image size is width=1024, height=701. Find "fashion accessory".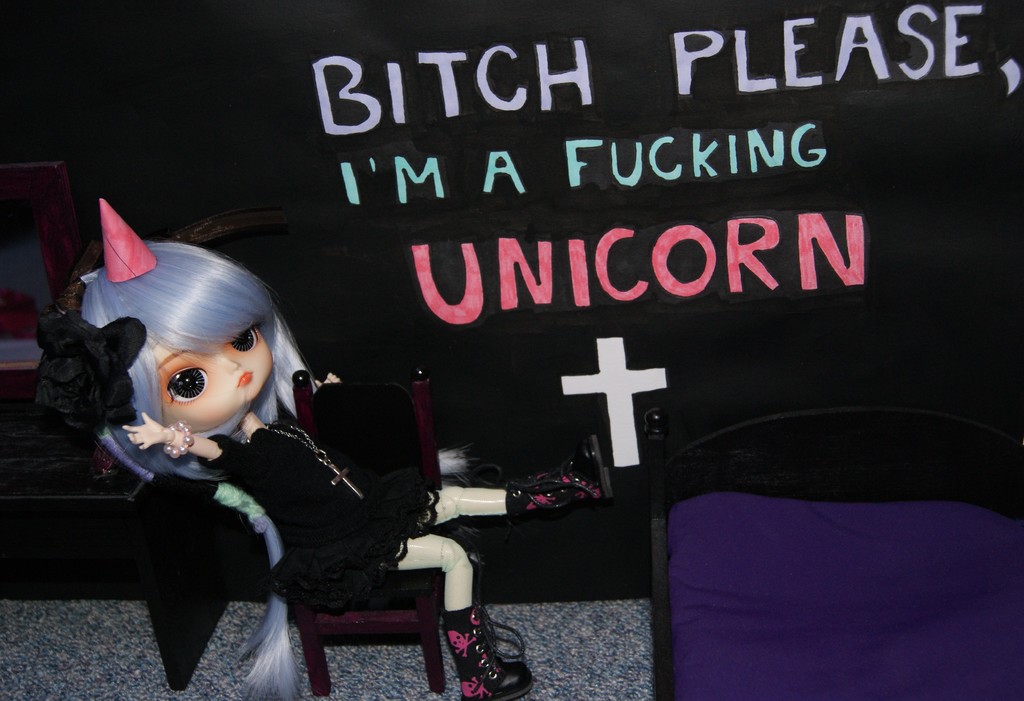
locate(506, 433, 614, 516).
